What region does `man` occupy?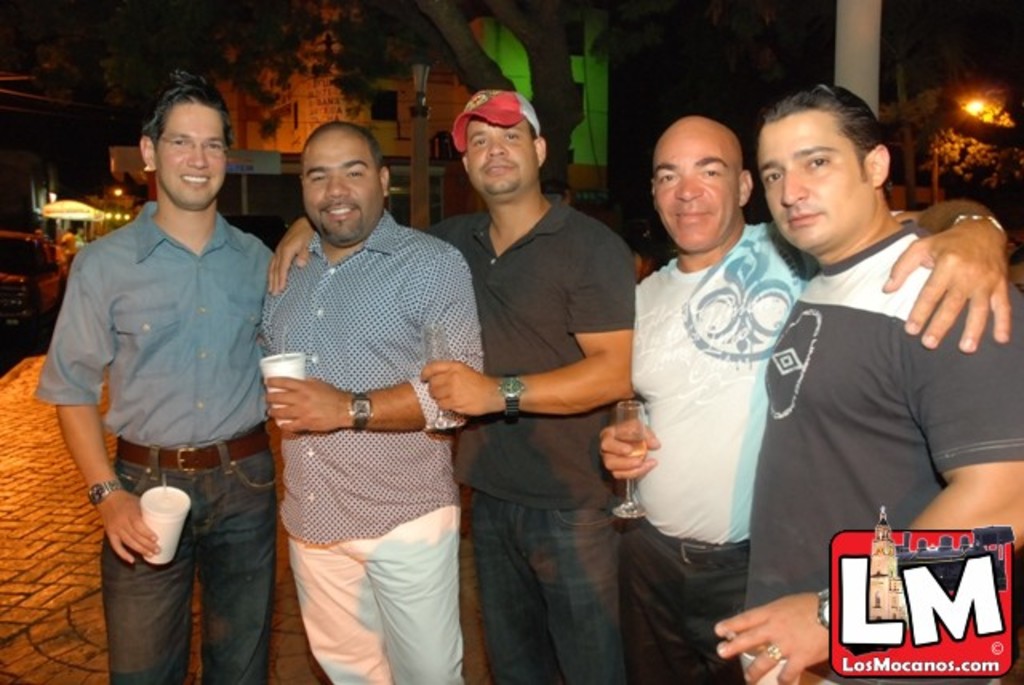
box=[267, 88, 637, 683].
